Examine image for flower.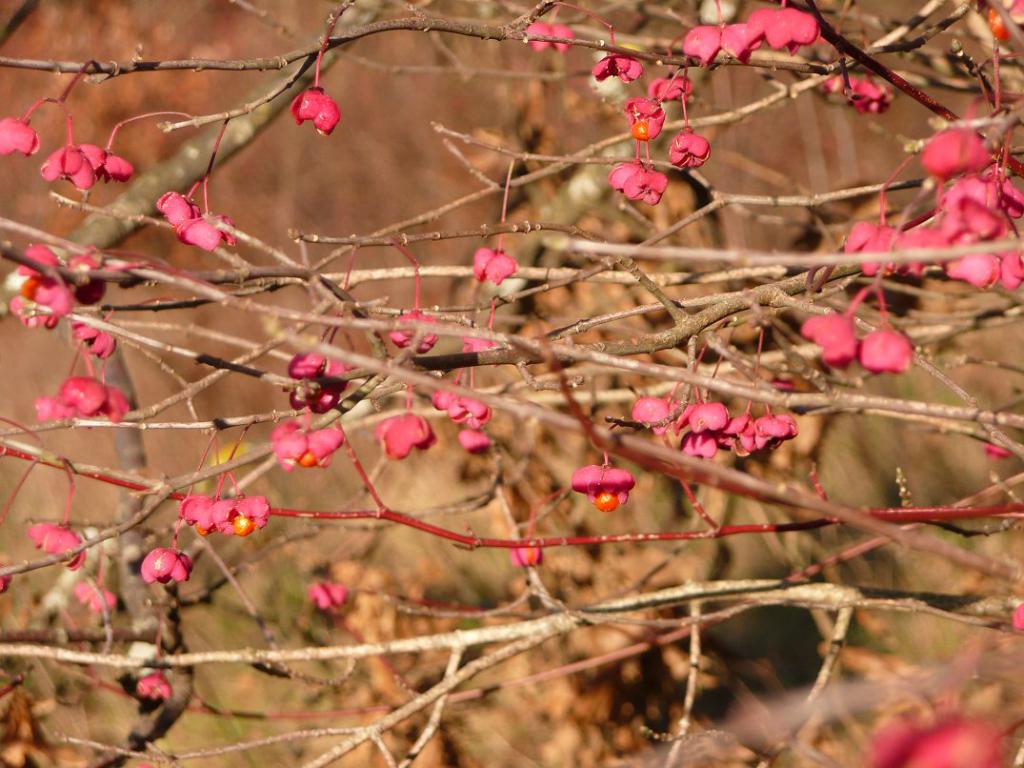
Examination result: l=34, t=525, r=87, b=574.
